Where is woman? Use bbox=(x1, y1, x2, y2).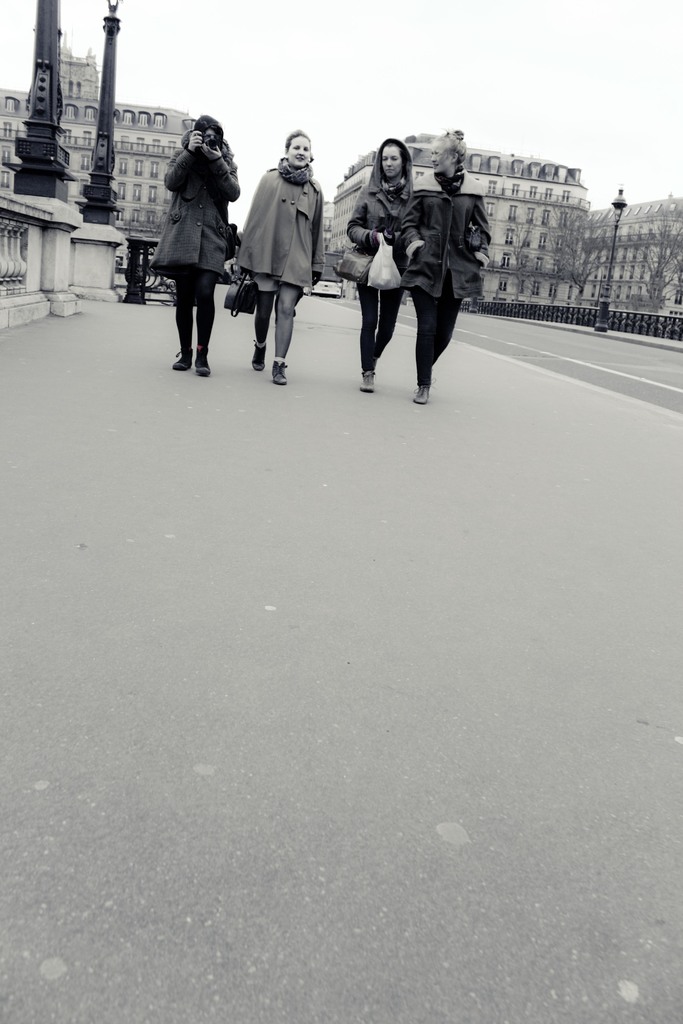
bbox=(350, 127, 415, 390).
